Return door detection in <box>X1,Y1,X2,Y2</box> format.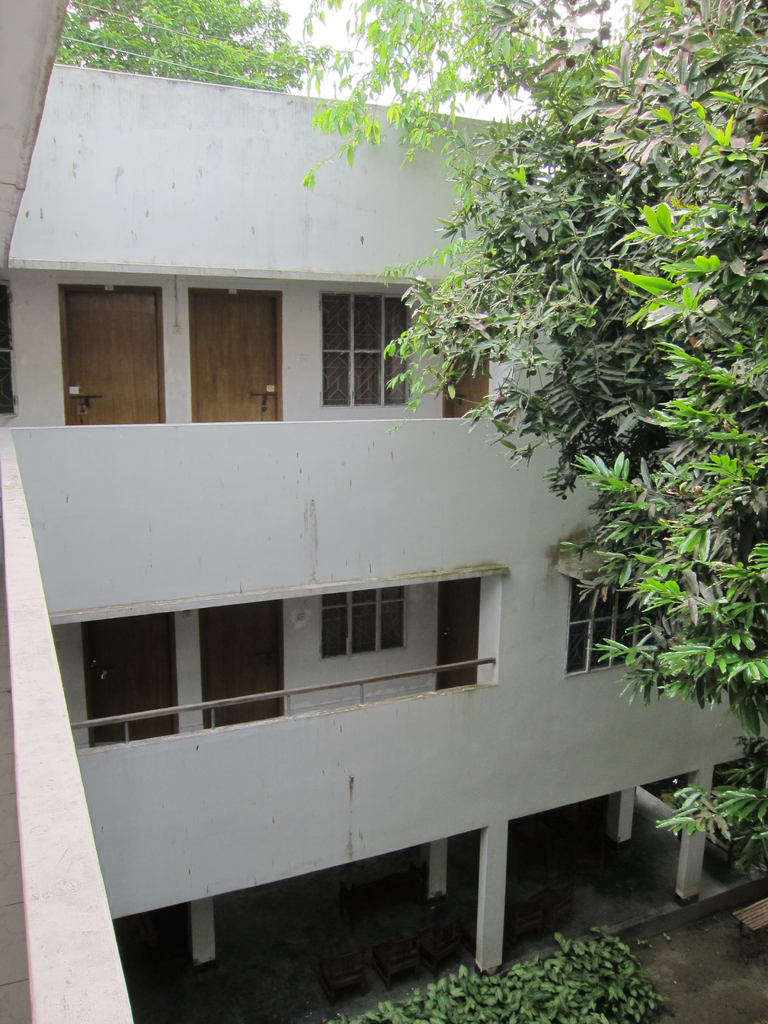
<box>189,600,287,719</box>.
